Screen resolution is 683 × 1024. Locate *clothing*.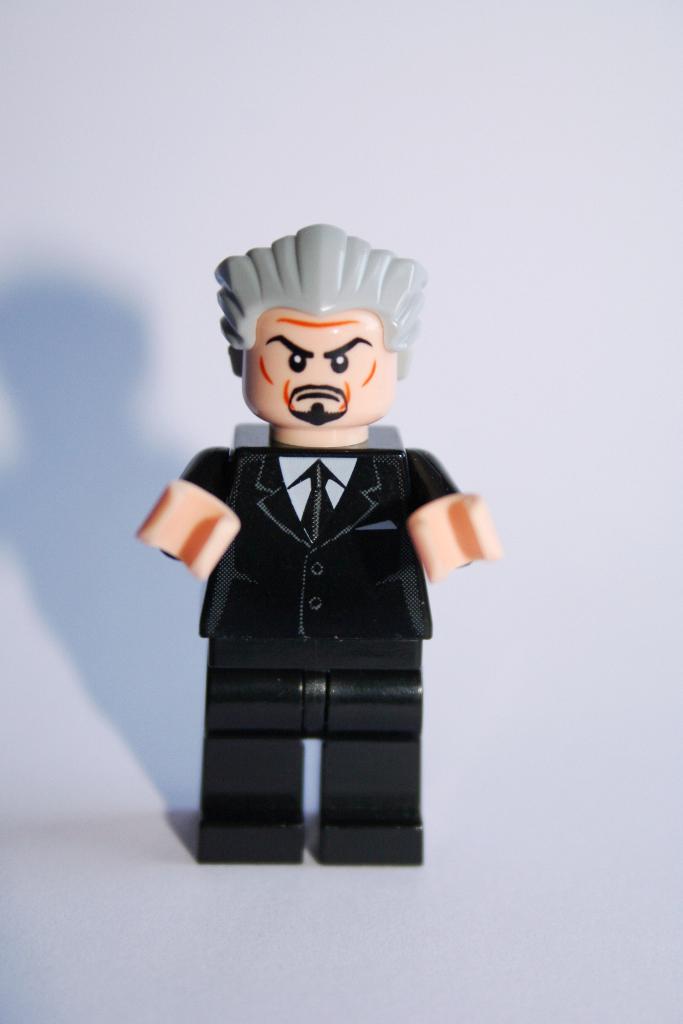
{"left": 151, "top": 333, "right": 465, "bottom": 868}.
